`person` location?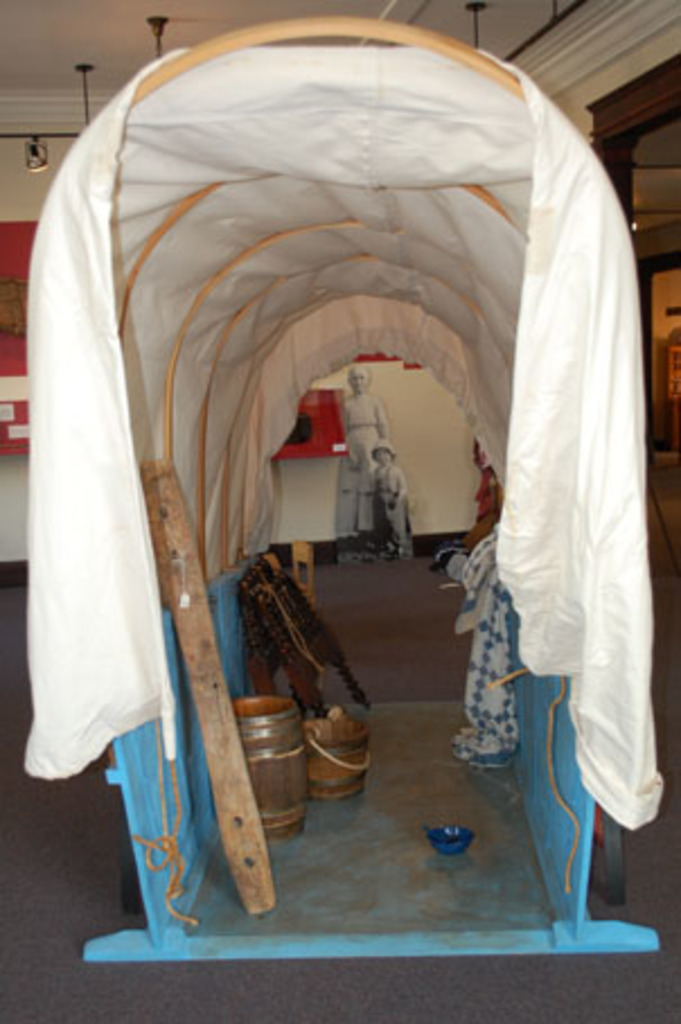
crop(368, 433, 424, 564)
